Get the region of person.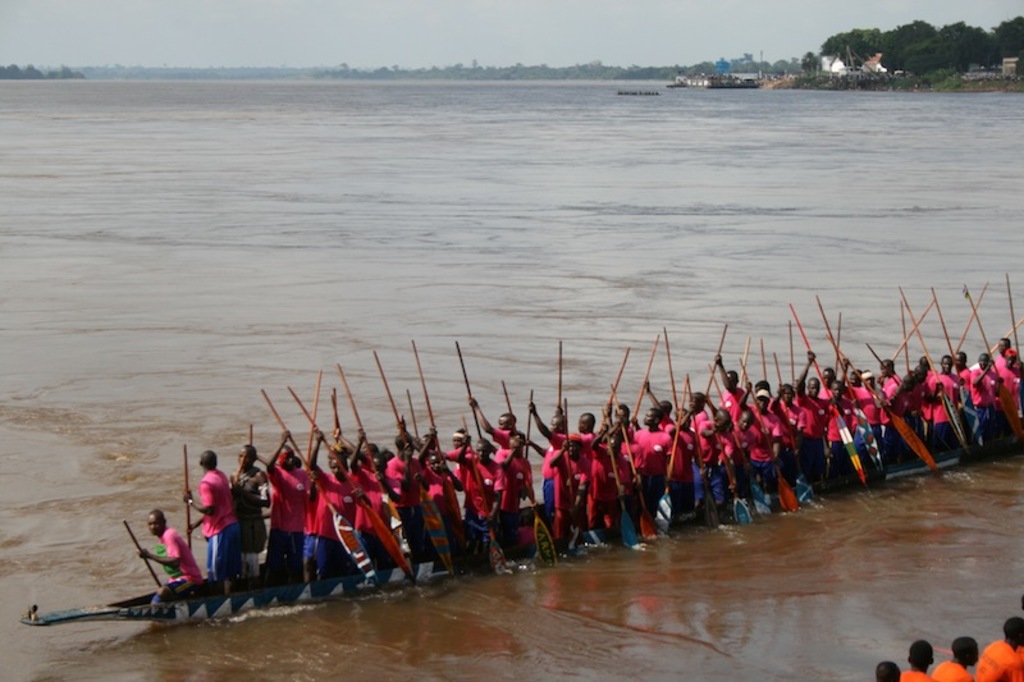
[x1=945, y1=354, x2=954, y2=440].
